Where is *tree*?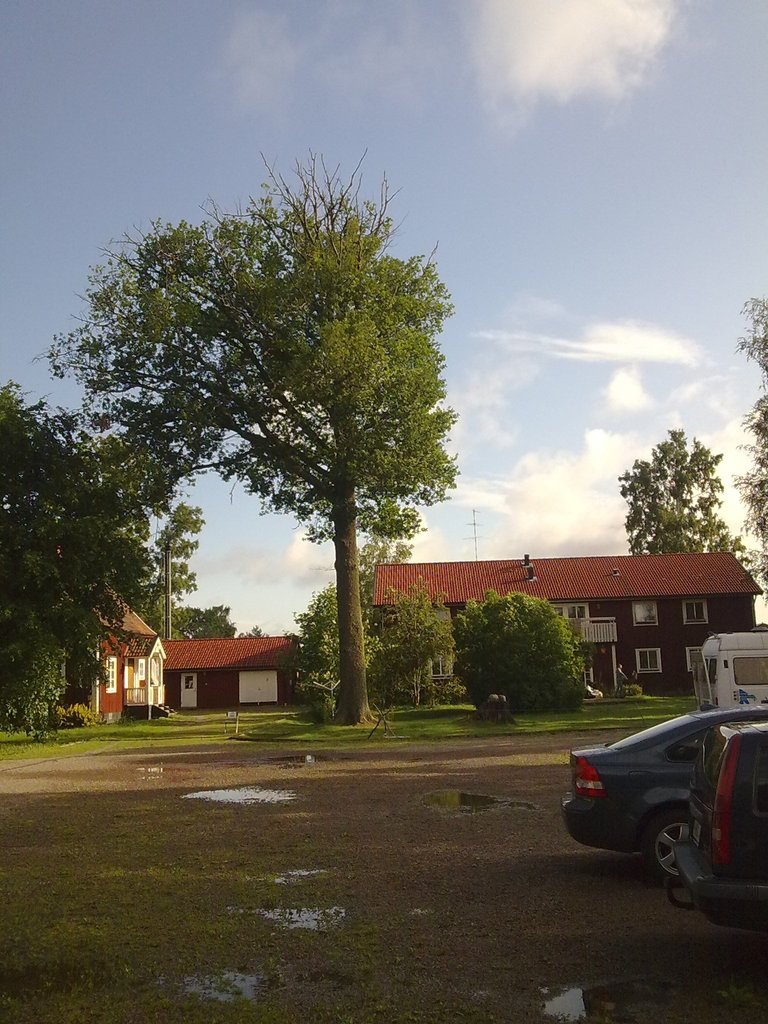
l=730, t=293, r=767, b=612.
